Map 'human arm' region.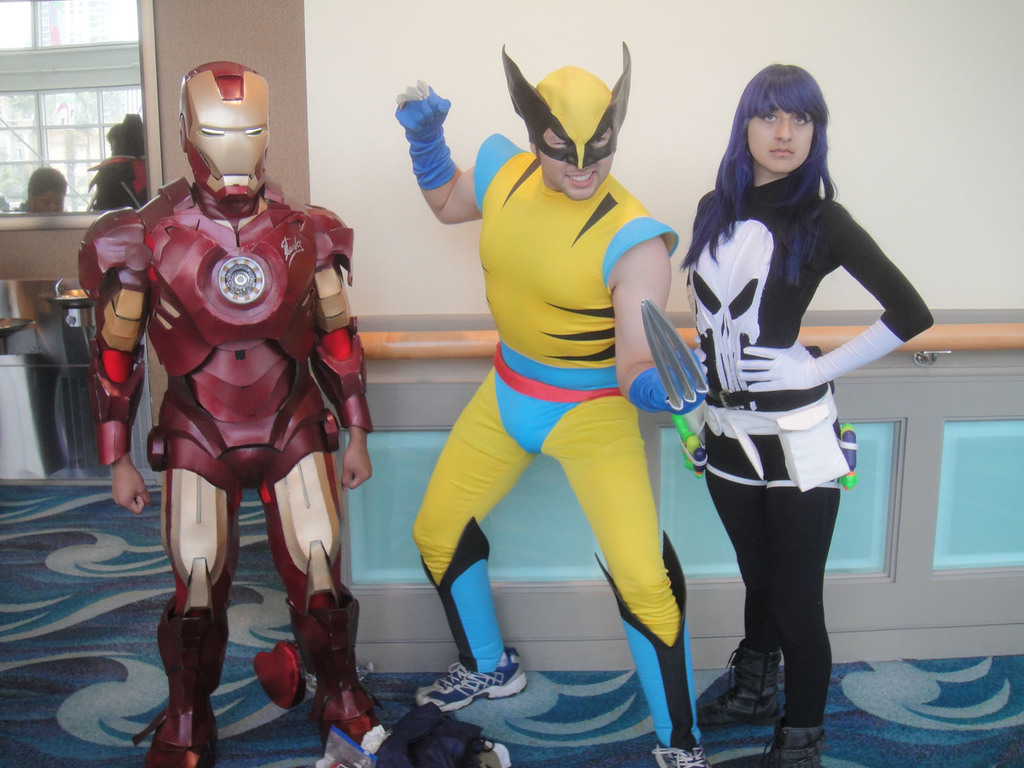
Mapped to bbox=[281, 211, 358, 467].
